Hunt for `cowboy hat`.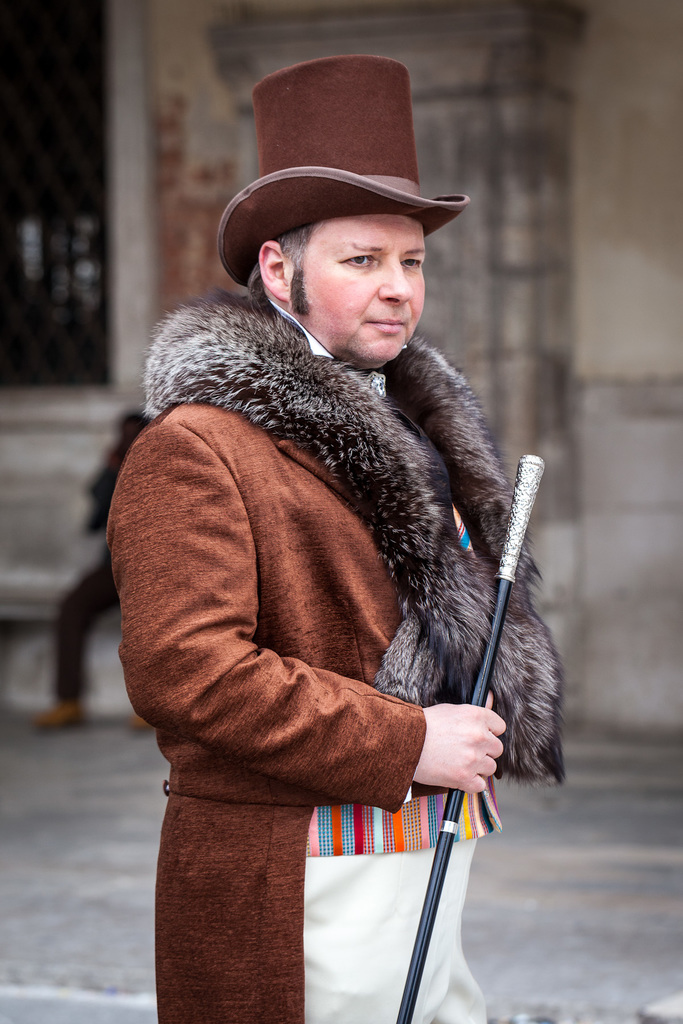
Hunted down at 215/50/475/288.
